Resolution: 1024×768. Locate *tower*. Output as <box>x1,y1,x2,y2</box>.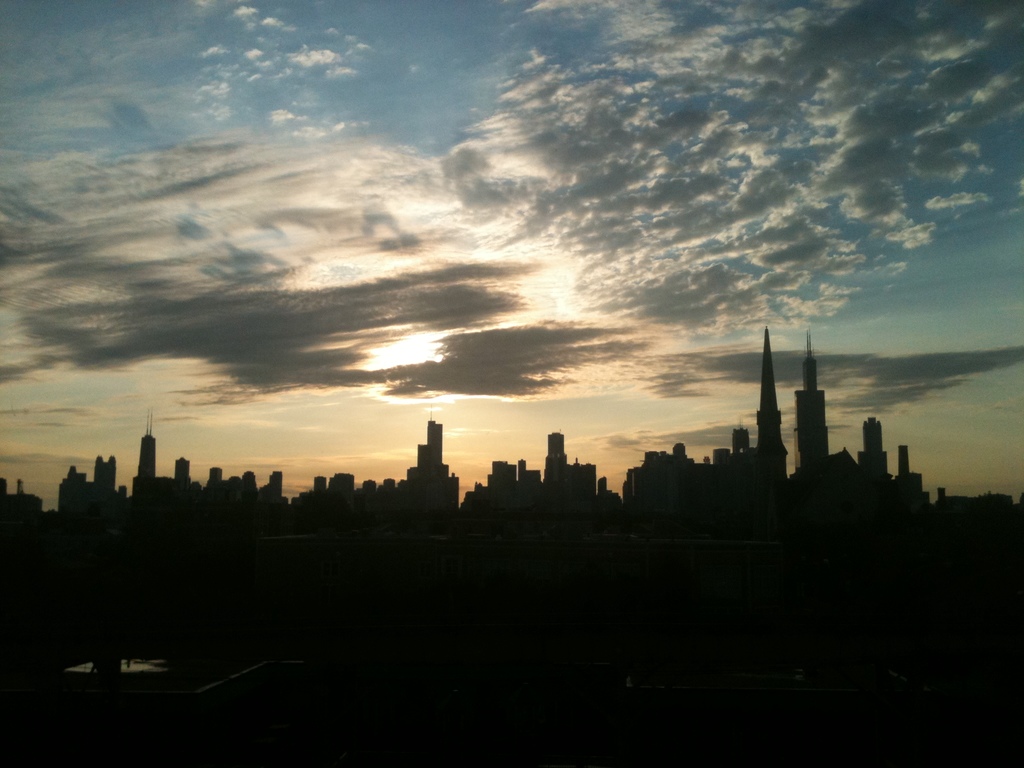
<box>268,470,284,502</box>.
